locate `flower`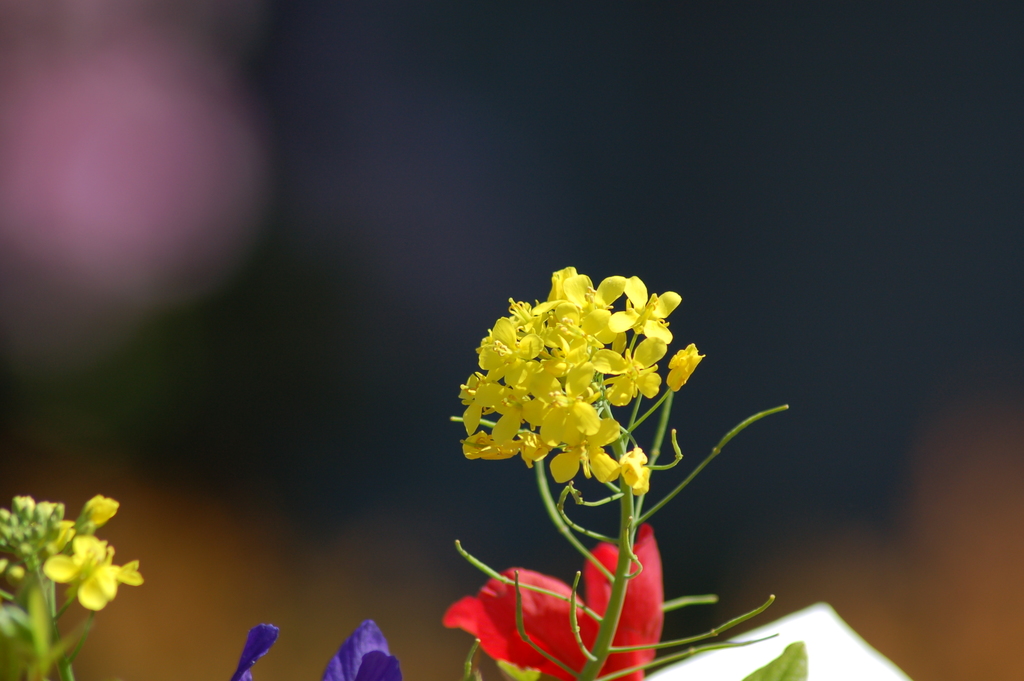
[x1=450, y1=256, x2=714, y2=557]
